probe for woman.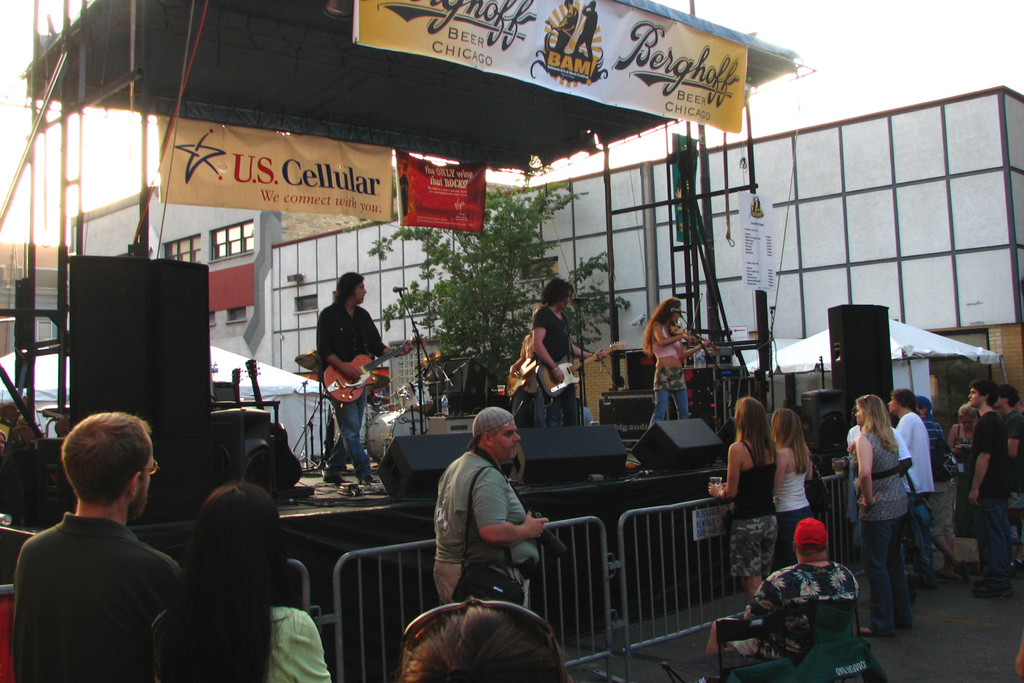
Probe result: locate(943, 402, 983, 566).
